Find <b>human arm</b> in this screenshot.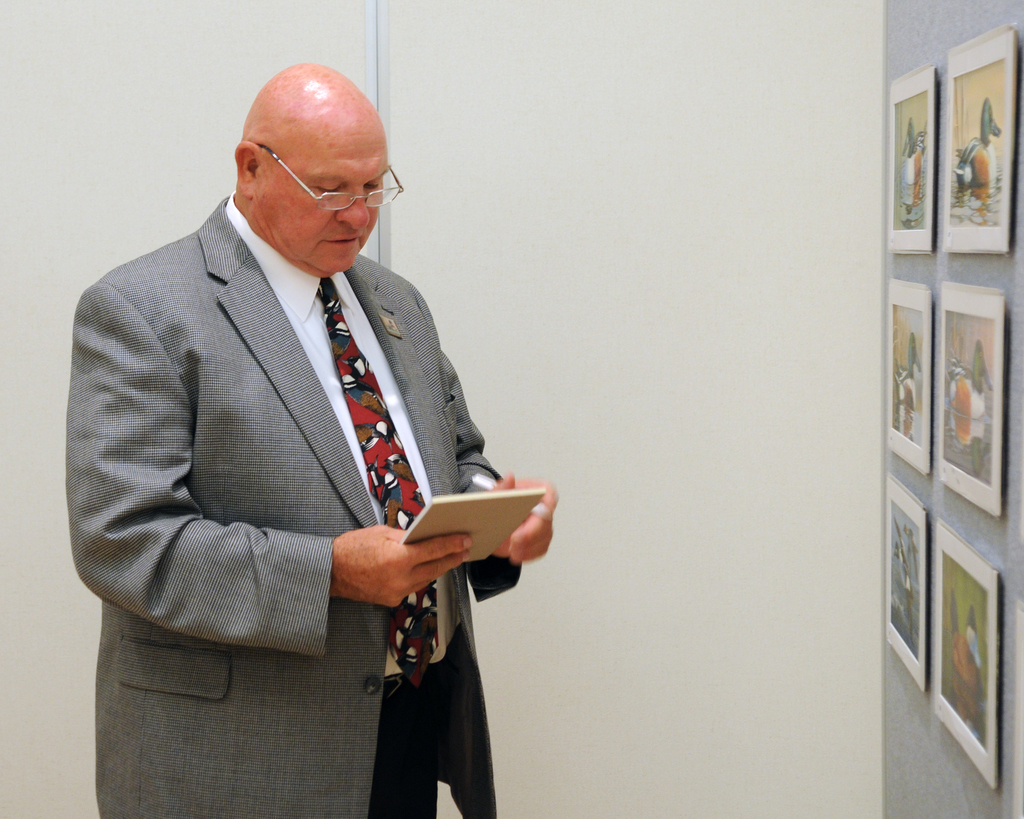
The bounding box for <b>human arm</b> is <box>438,342,559,606</box>.
